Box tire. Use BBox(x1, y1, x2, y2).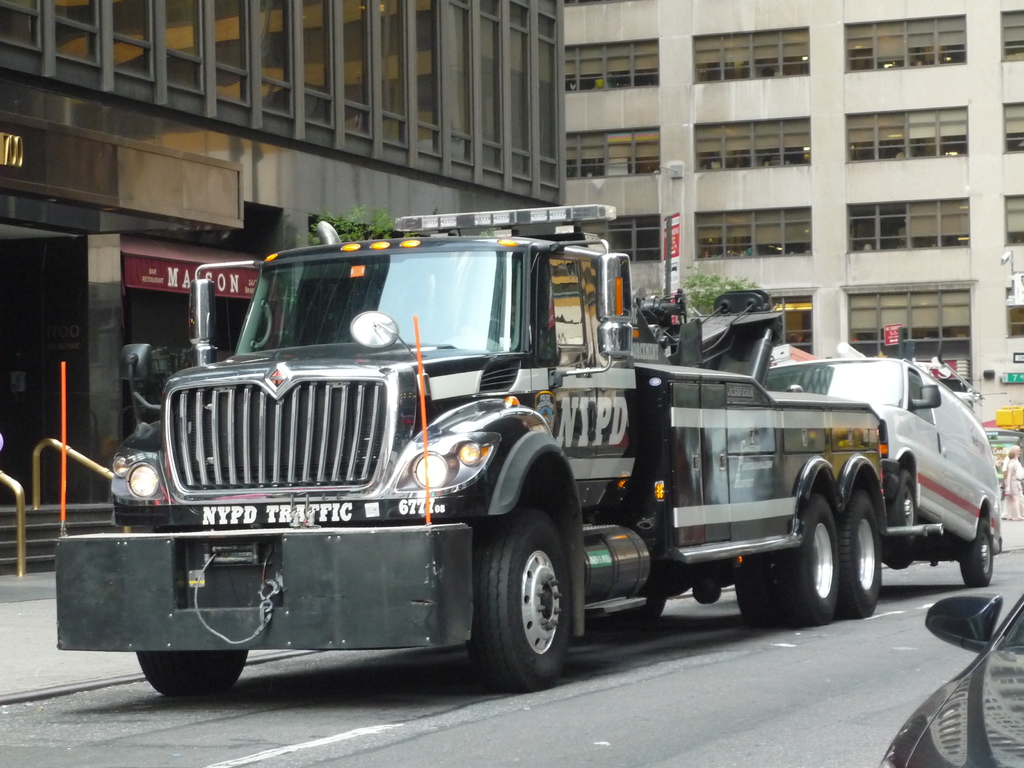
BBox(612, 596, 665, 628).
